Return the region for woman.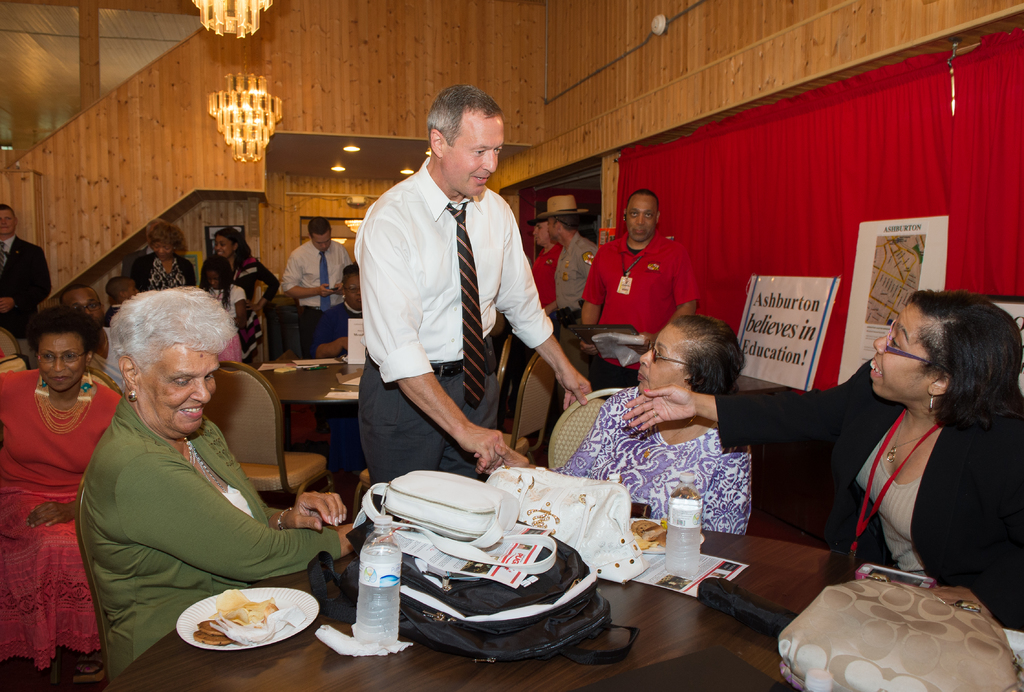
Rect(486, 320, 753, 537).
